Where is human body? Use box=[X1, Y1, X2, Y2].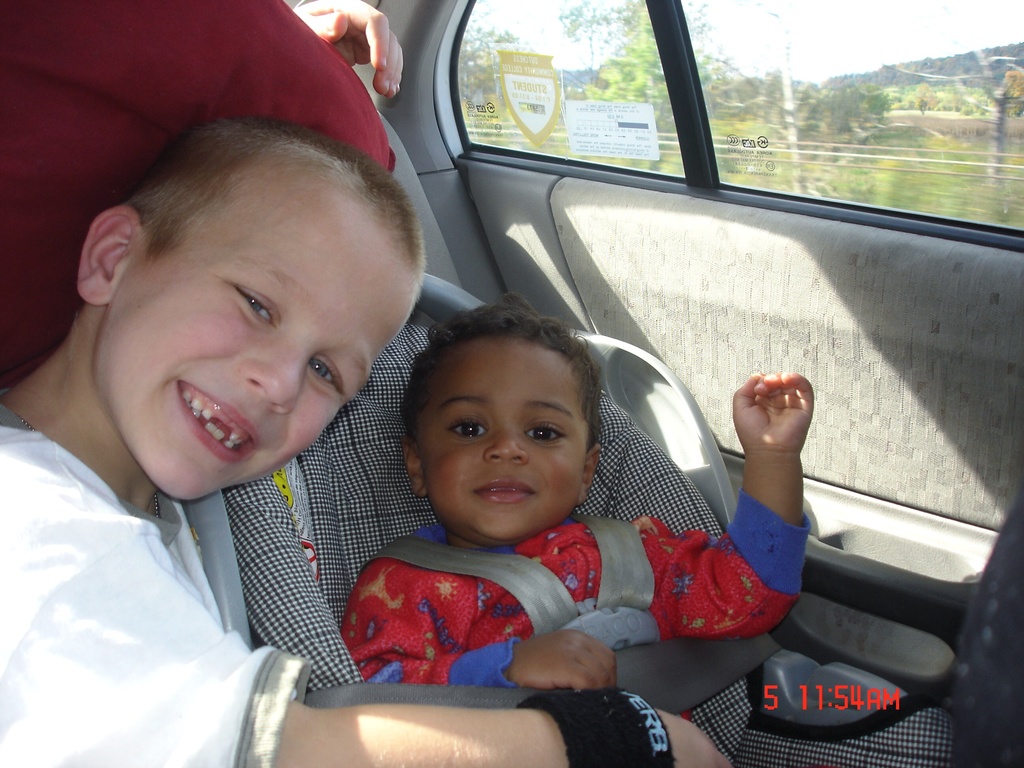
box=[76, 108, 657, 760].
